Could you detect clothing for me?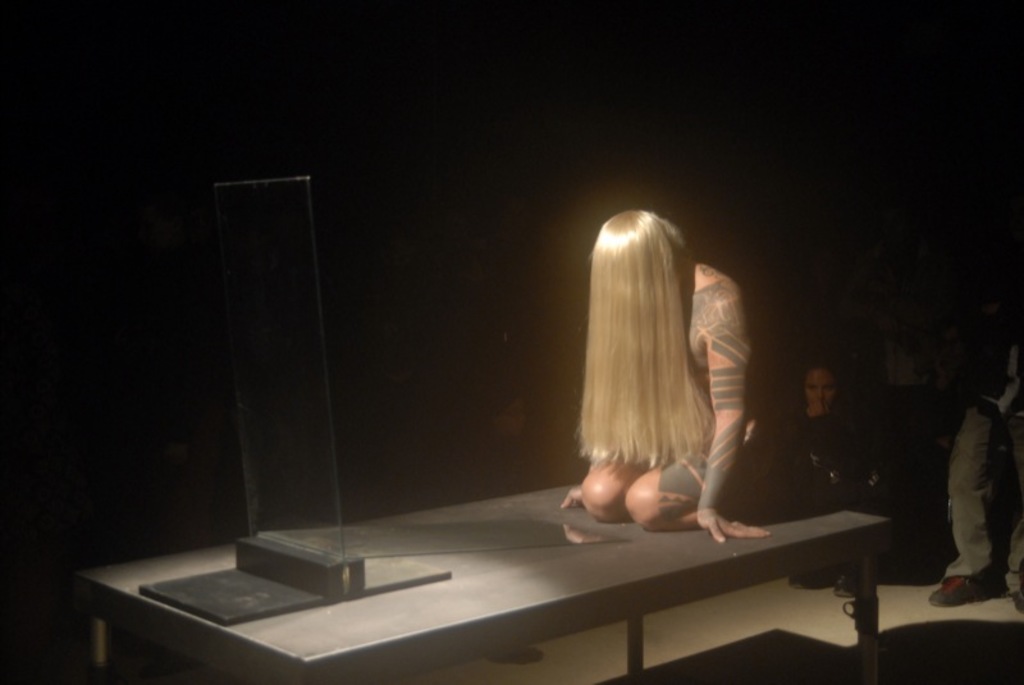
Detection result: l=937, t=339, r=1023, b=597.
